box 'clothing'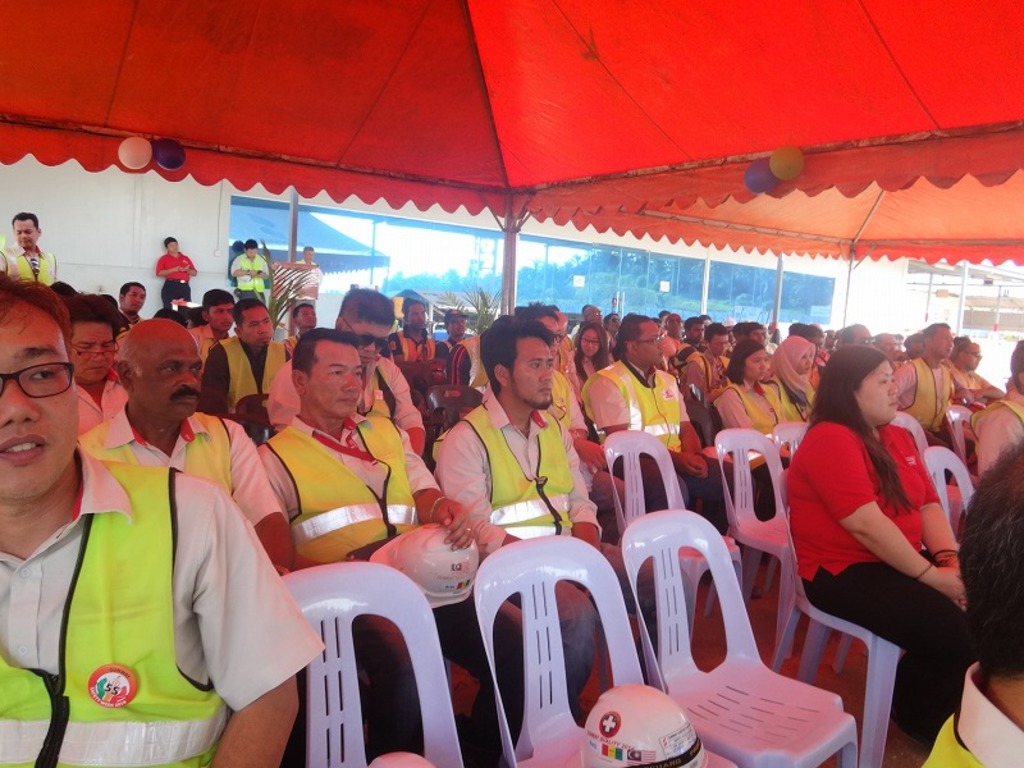
Rect(273, 355, 445, 458)
